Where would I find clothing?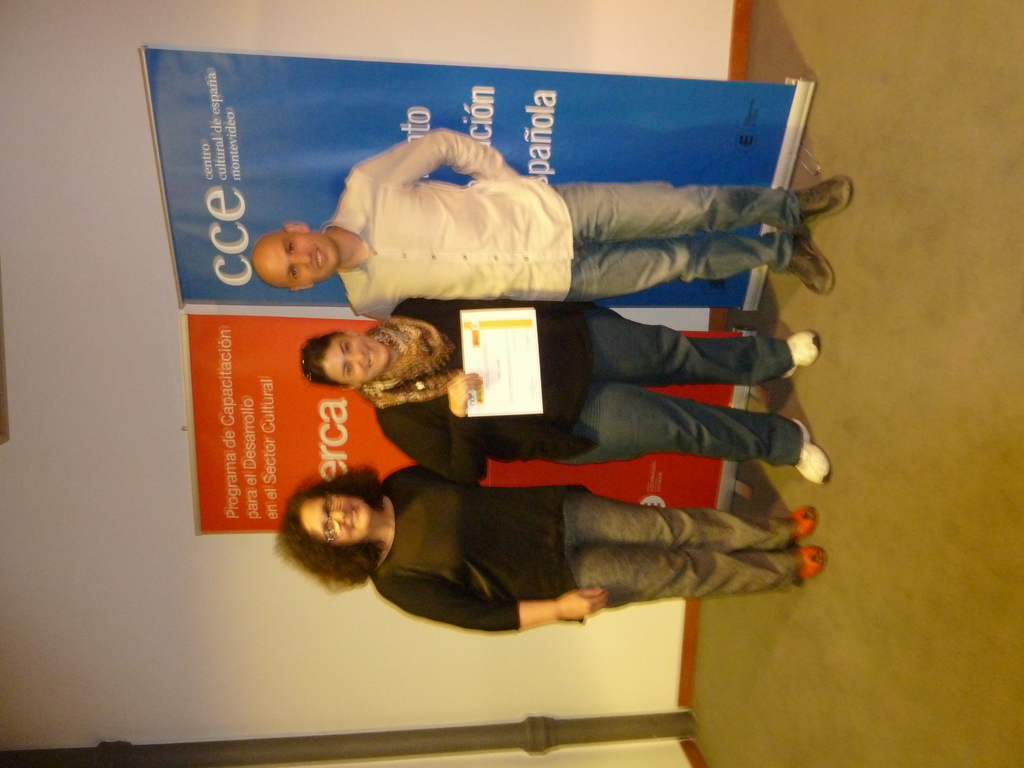
At [367,301,794,470].
